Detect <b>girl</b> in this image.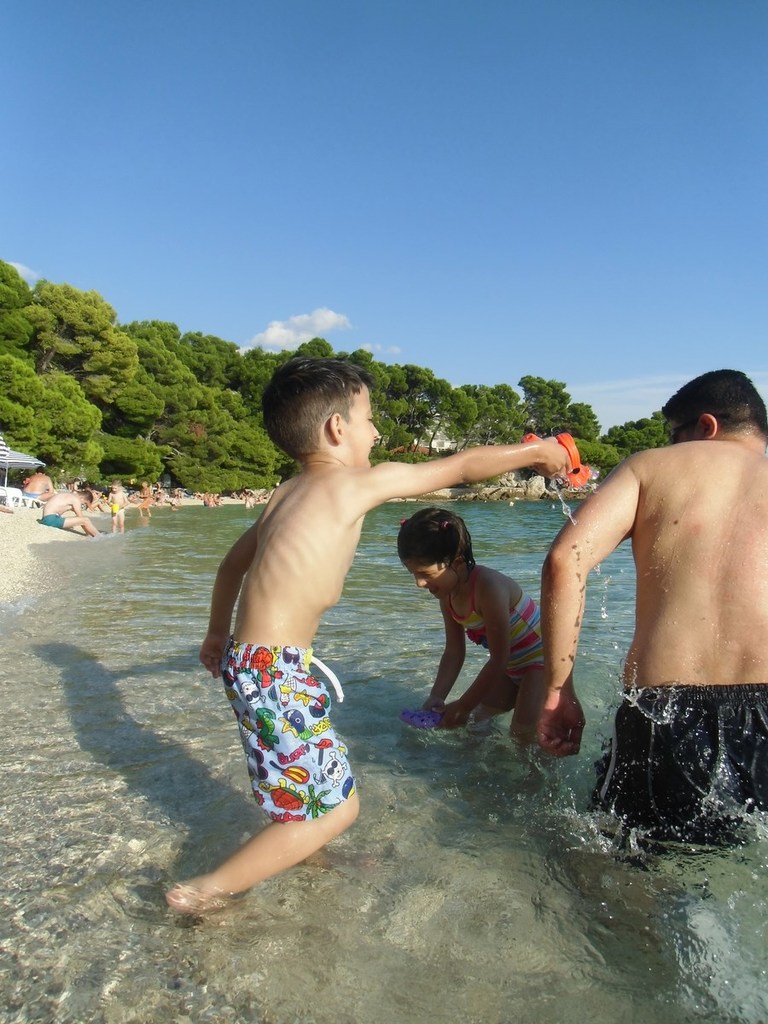
Detection: (x1=392, y1=506, x2=543, y2=745).
